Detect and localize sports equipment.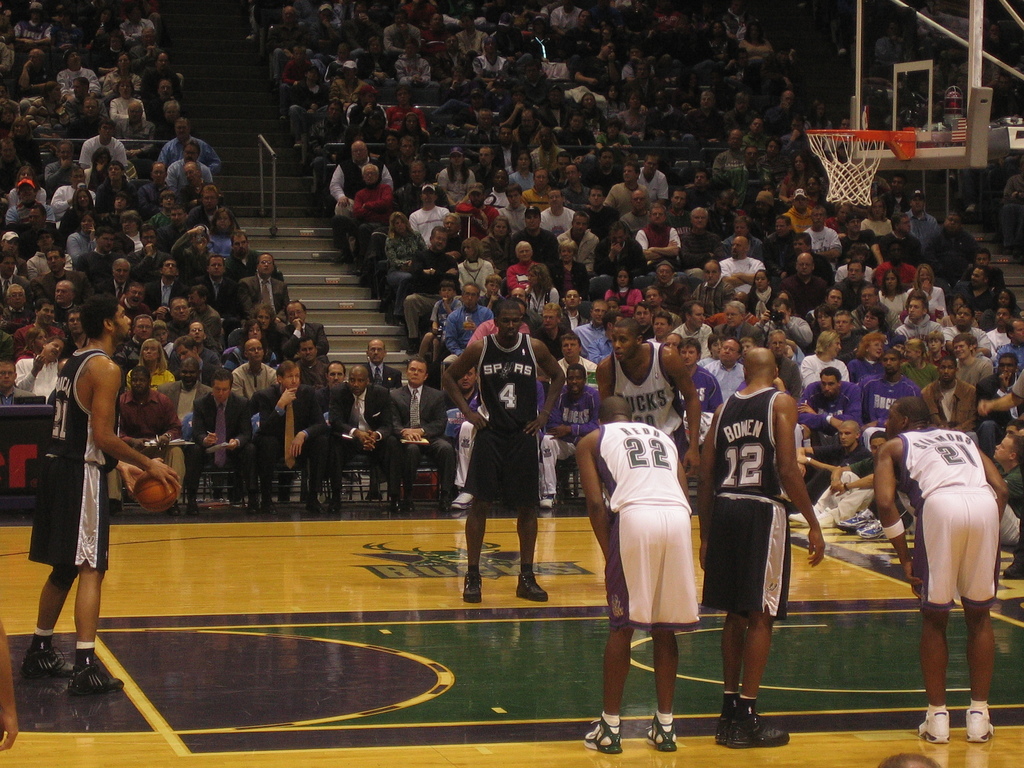
Localized at {"left": 582, "top": 716, "right": 621, "bottom": 755}.
